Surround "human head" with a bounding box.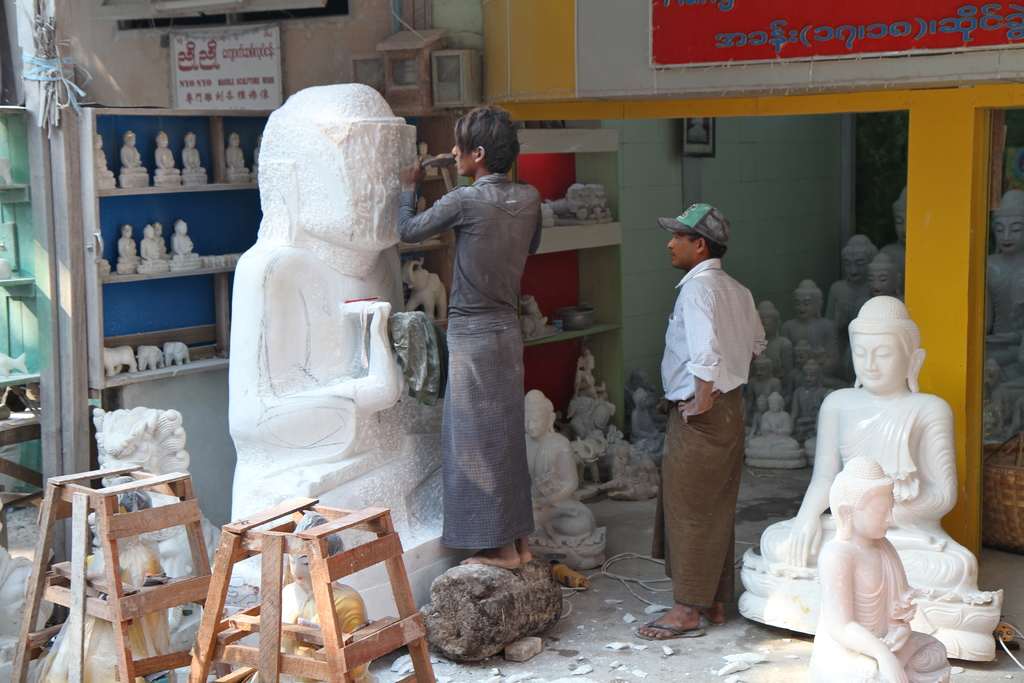
region(755, 395, 766, 411).
